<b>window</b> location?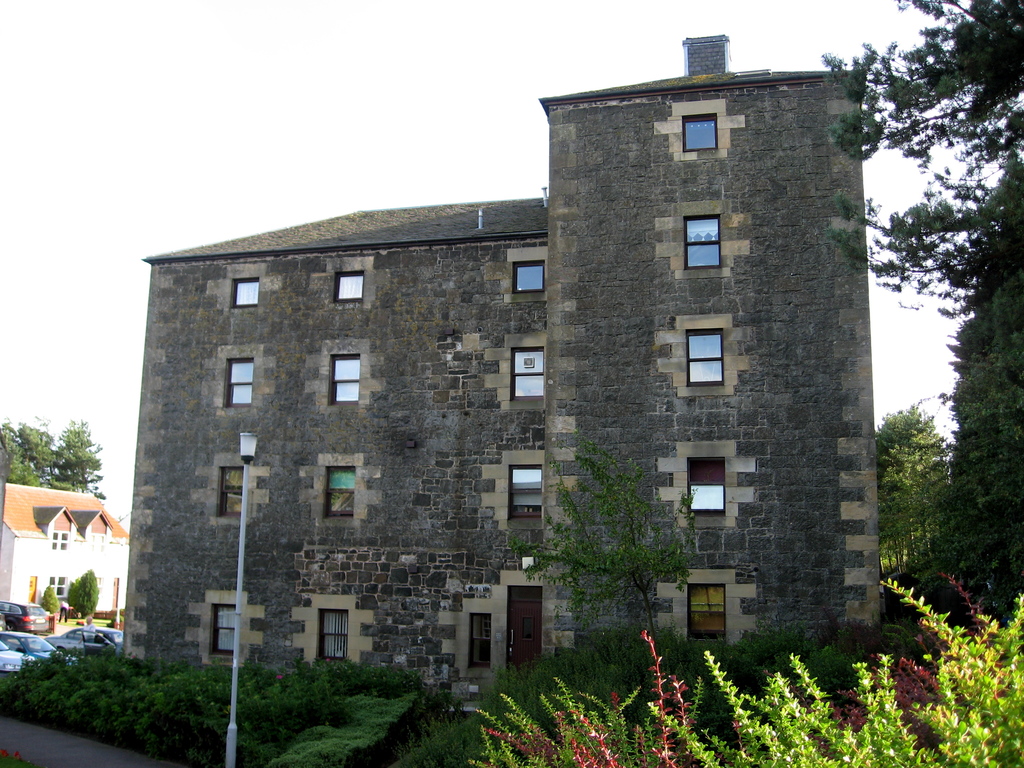
{"left": 677, "top": 114, "right": 721, "bottom": 151}
